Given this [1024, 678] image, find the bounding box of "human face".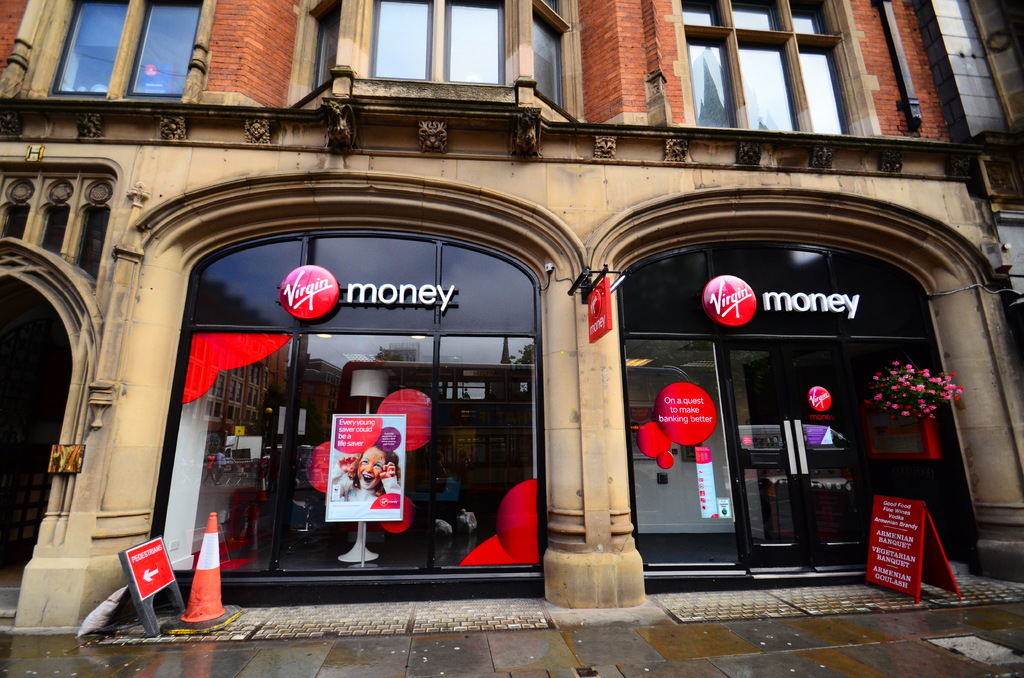
(x1=356, y1=445, x2=385, y2=491).
